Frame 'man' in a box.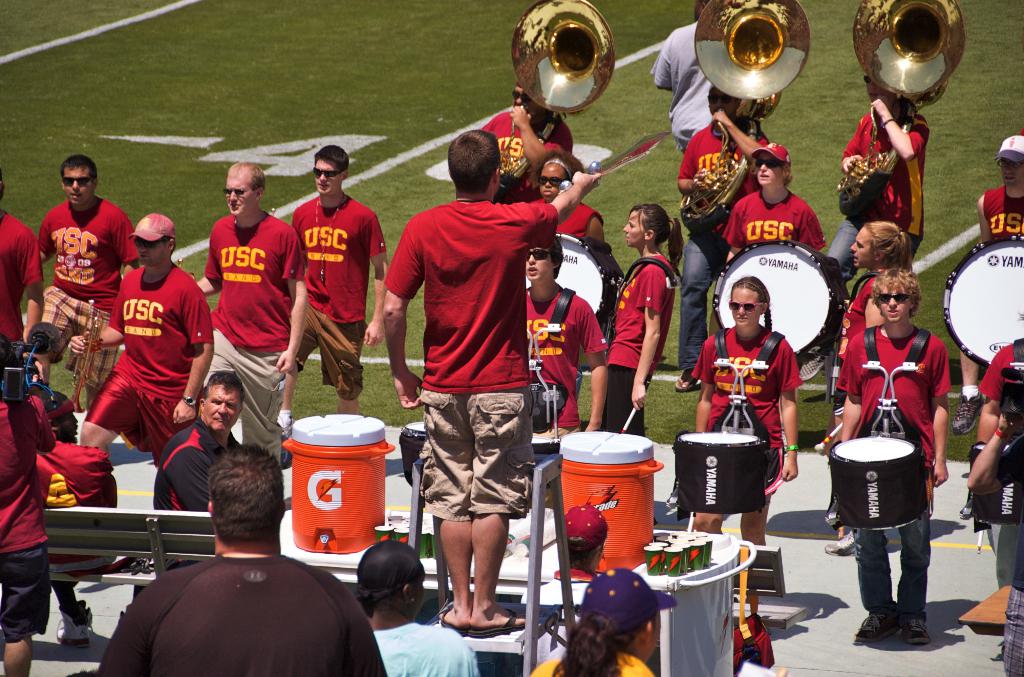
<bbox>676, 85, 769, 393</bbox>.
